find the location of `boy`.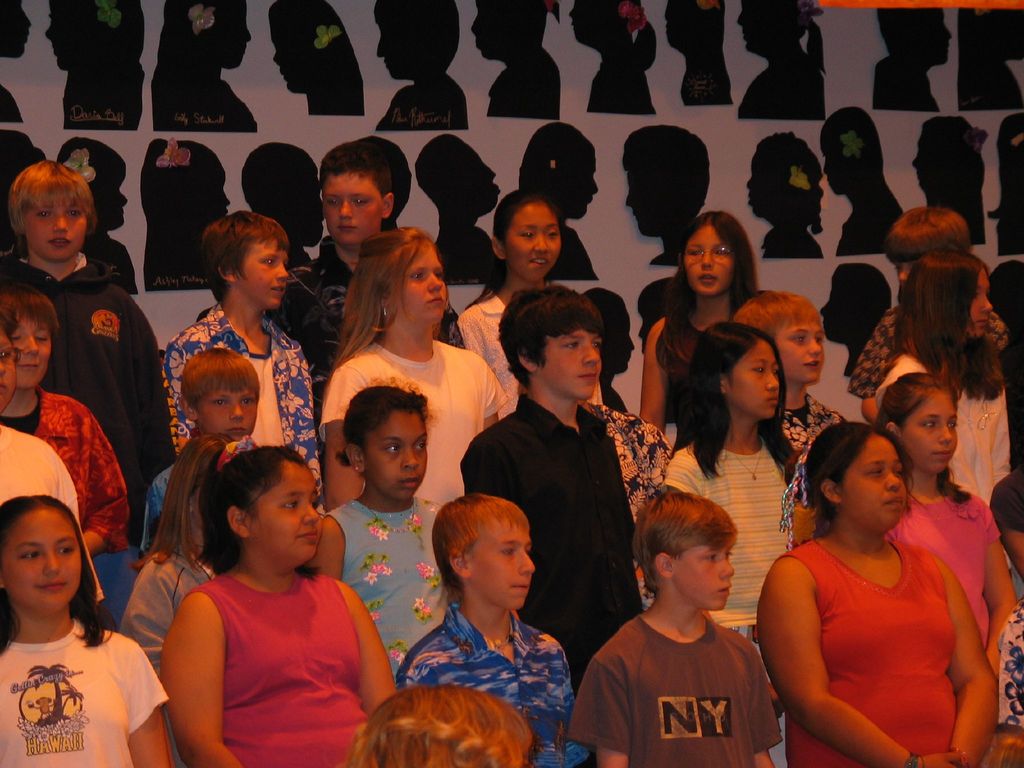
Location: box=[568, 495, 781, 767].
